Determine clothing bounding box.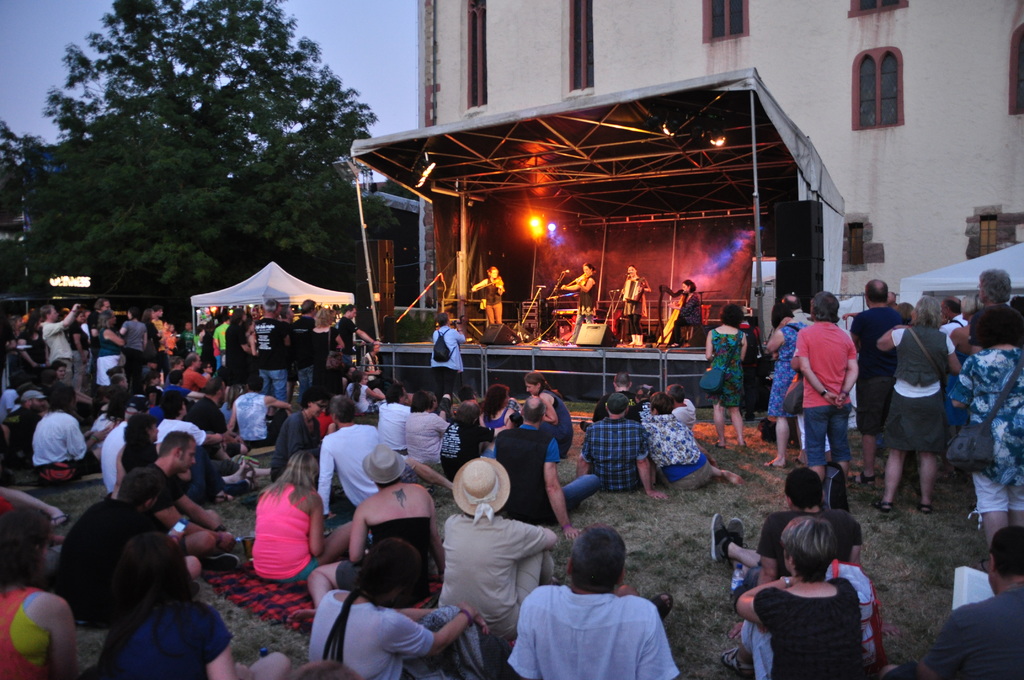
Determined: (x1=758, y1=512, x2=865, y2=583).
